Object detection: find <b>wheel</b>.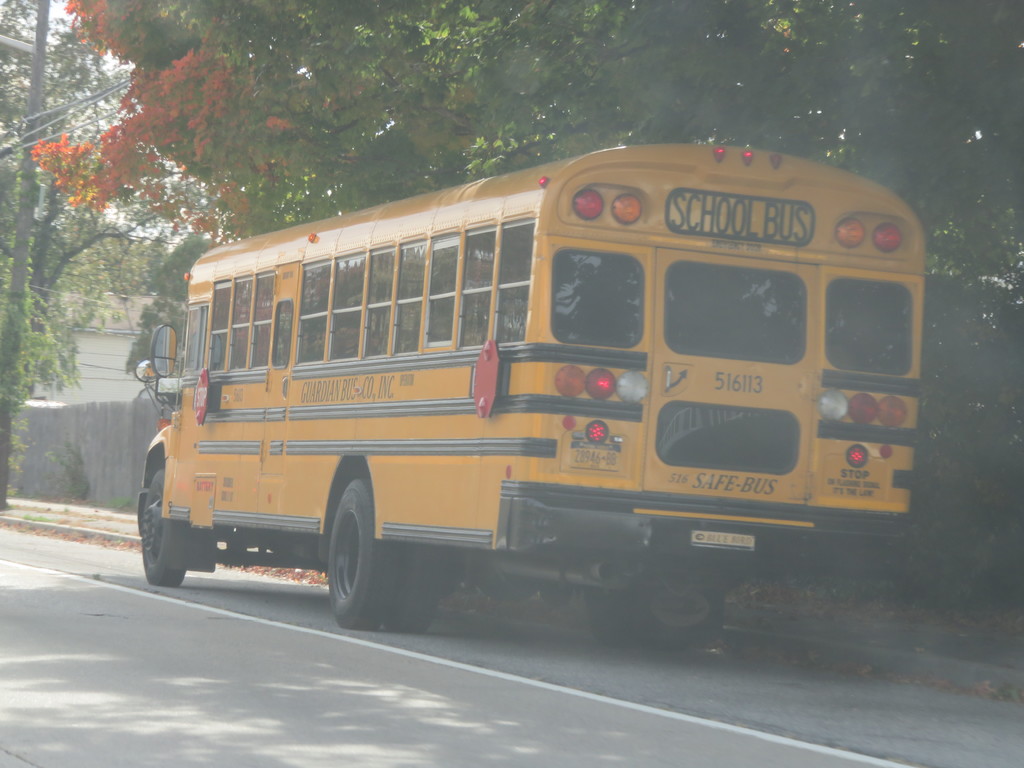
BBox(324, 483, 452, 631).
